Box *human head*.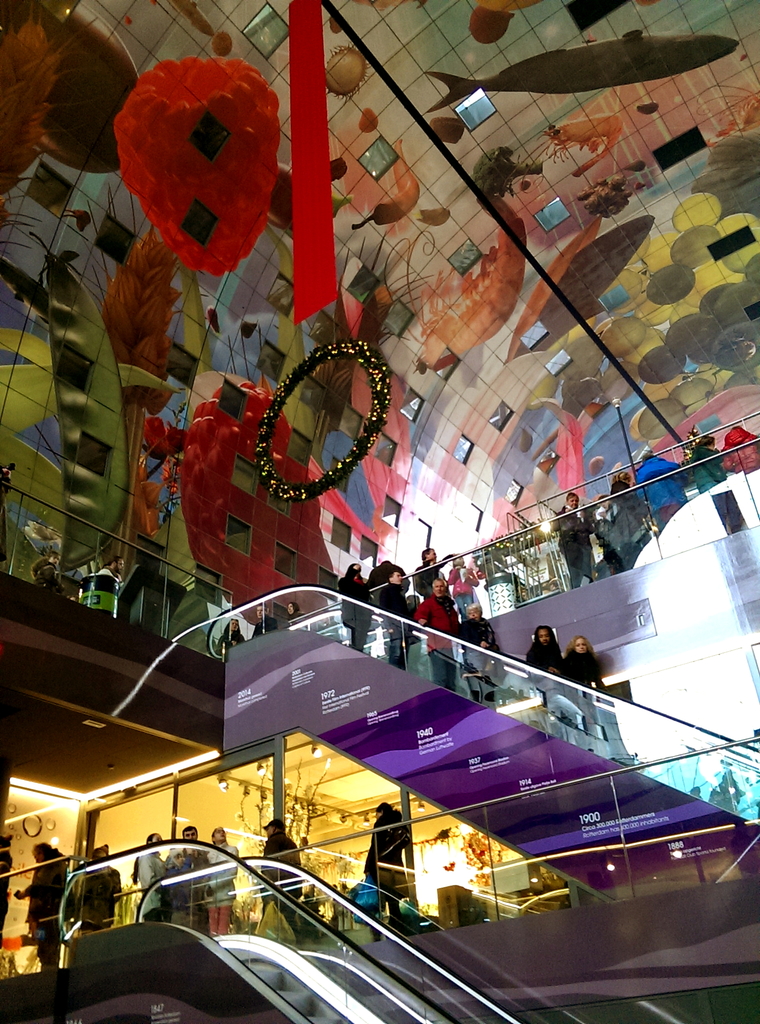
435 577 446 594.
